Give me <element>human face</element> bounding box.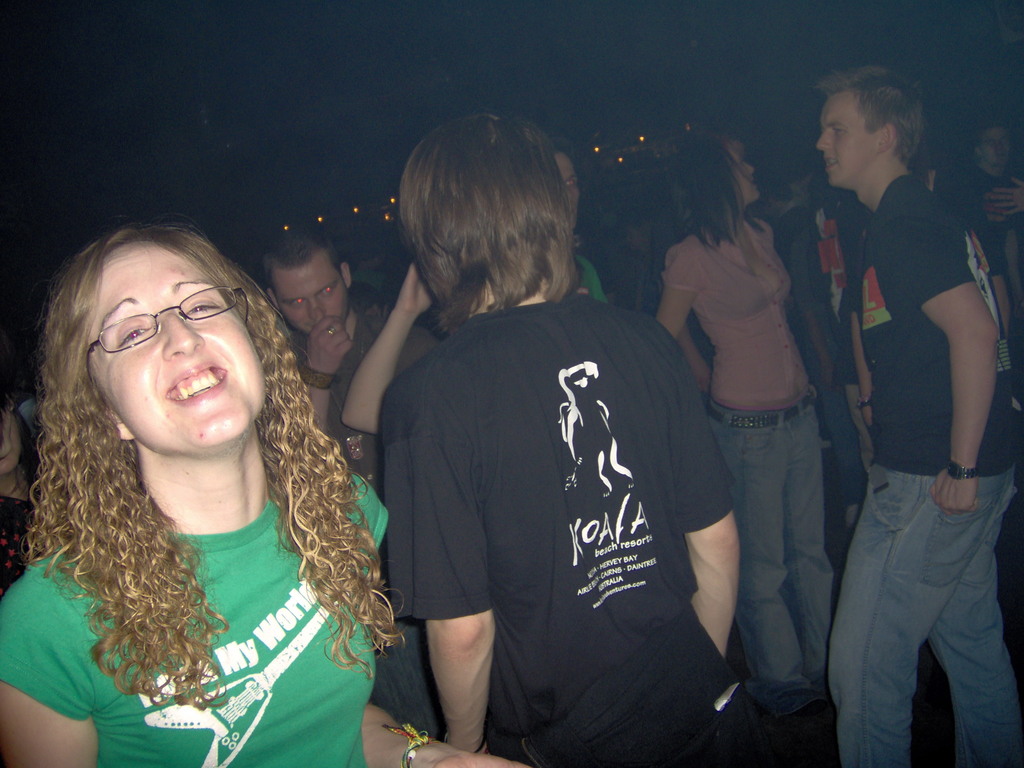
pyautogui.locateOnScreen(270, 250, 347, 335).
